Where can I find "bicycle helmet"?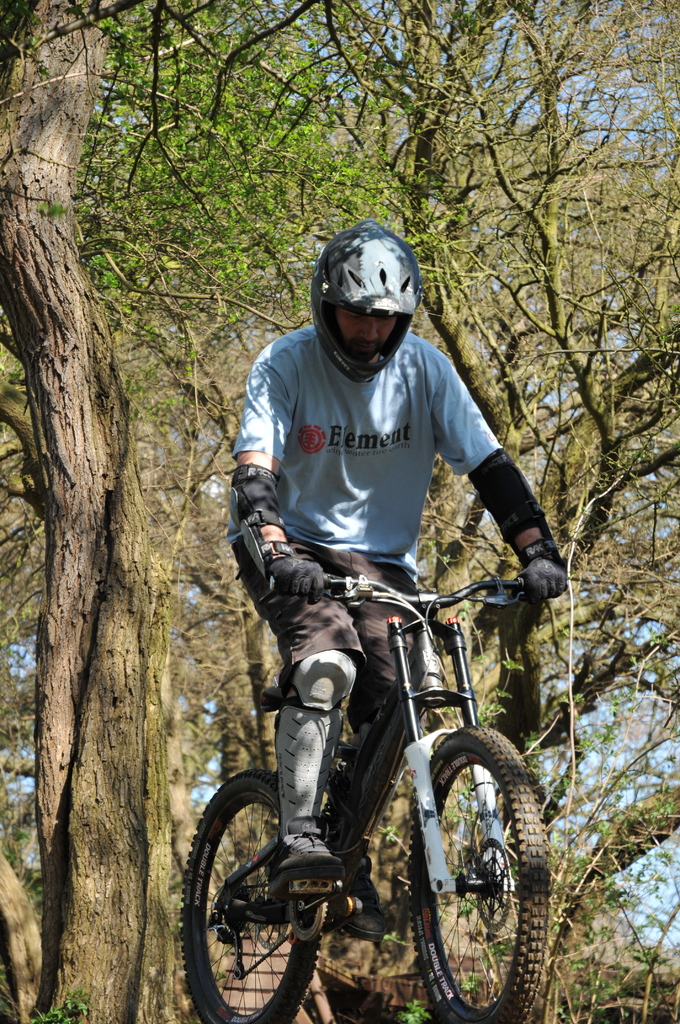
You can find it at bbox=[309, 220, 426, 380].
